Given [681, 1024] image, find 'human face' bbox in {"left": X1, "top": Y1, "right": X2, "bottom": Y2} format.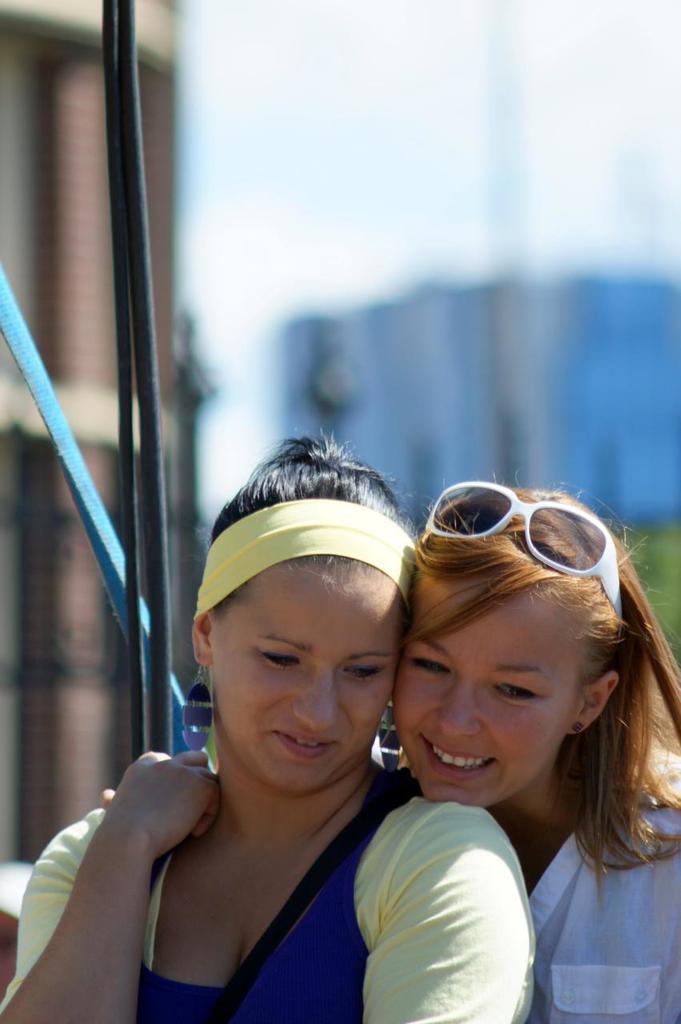
{"left": 393, "top": 589, "right": 599, "bottom": 803}.
